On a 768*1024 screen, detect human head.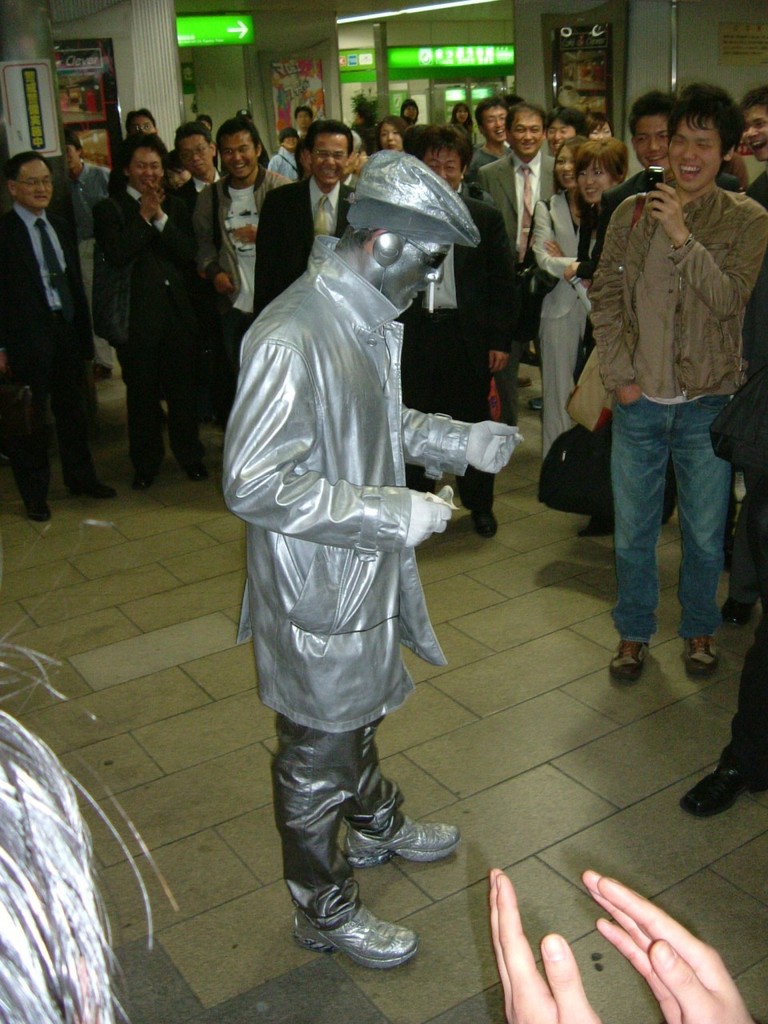
<box>667,82,736,191</box>.
